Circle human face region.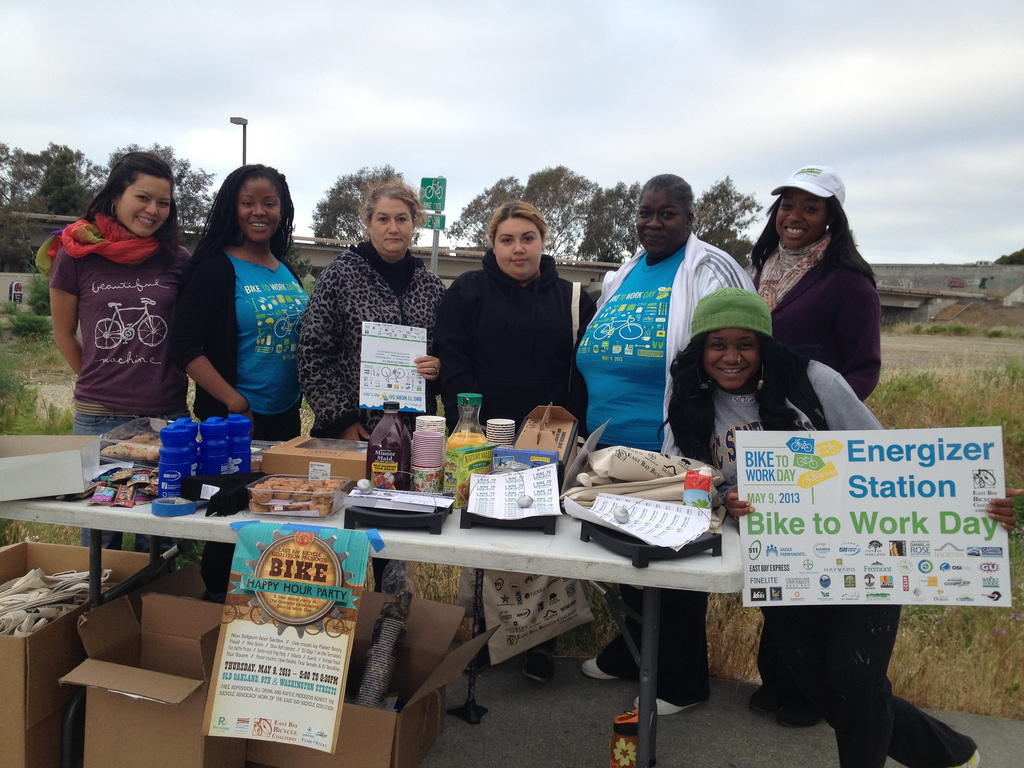
Region: 372, 199, 412, 252.
